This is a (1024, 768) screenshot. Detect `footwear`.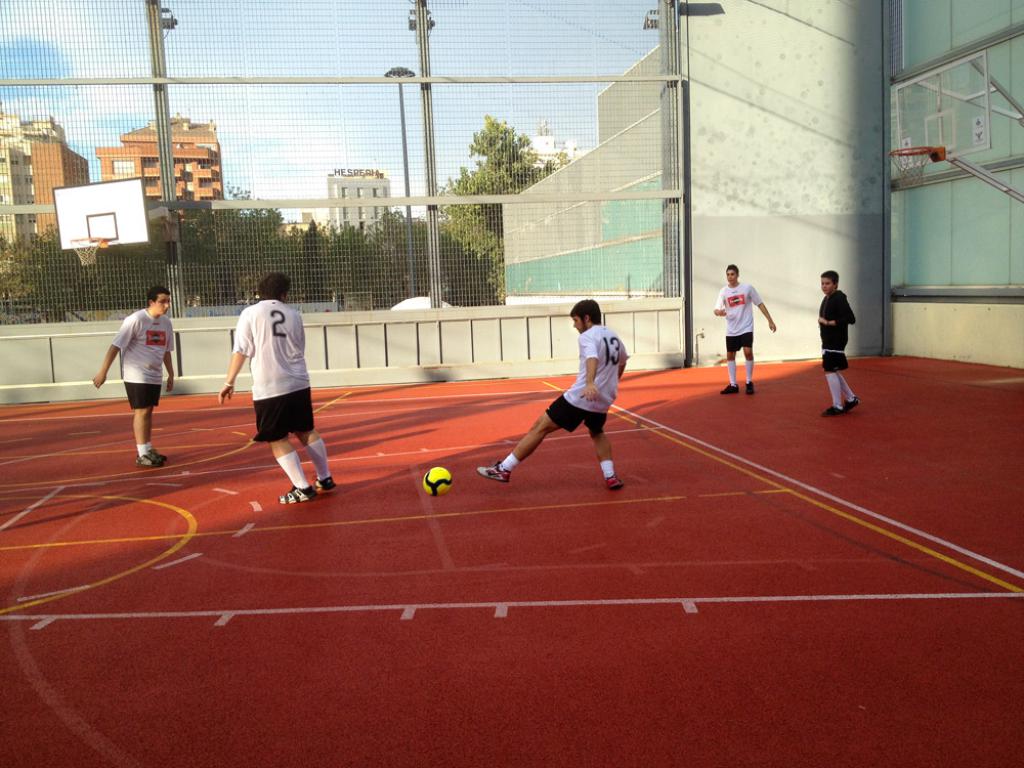
bbox=[476, 463, 514, 487].
